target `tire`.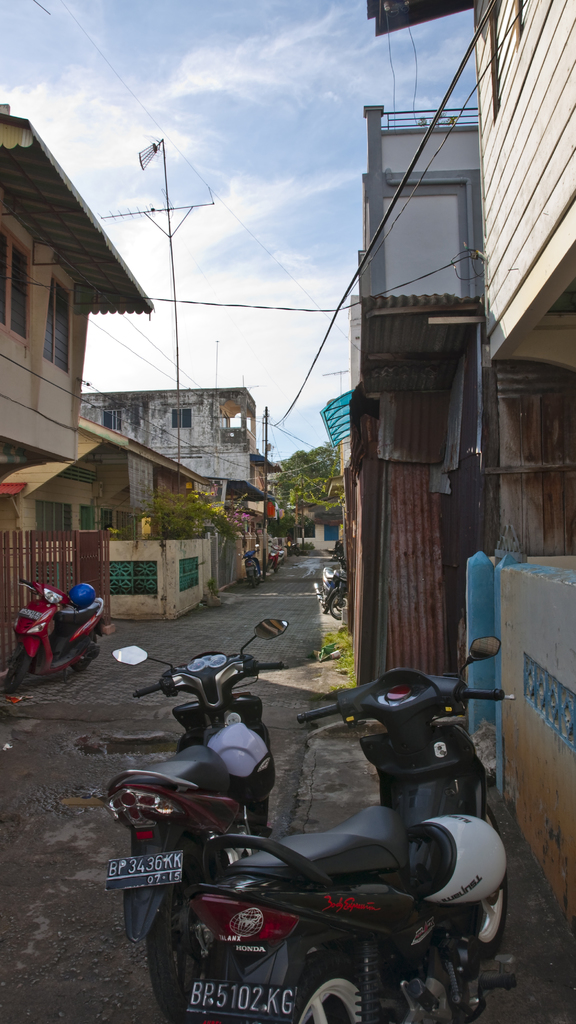
Target region: [148,884,190,1022].
